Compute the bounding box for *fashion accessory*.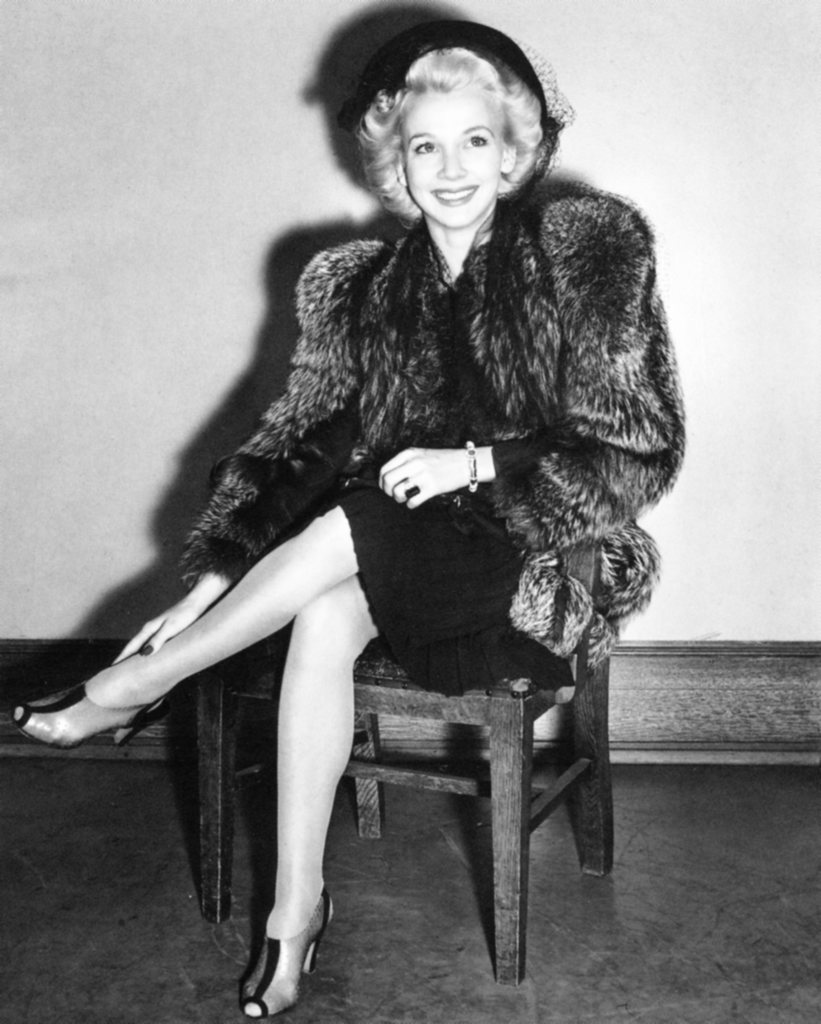
pyautogui.locateOnScreen(462, 440, 482, 490).
